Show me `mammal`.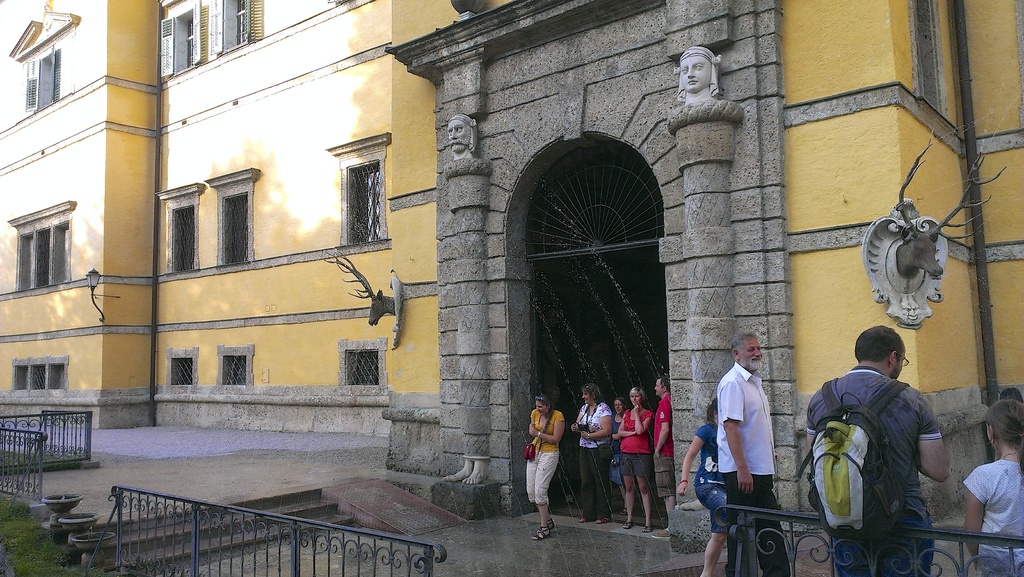
`mammal` is here: rect(675, 44, 721, 106).
